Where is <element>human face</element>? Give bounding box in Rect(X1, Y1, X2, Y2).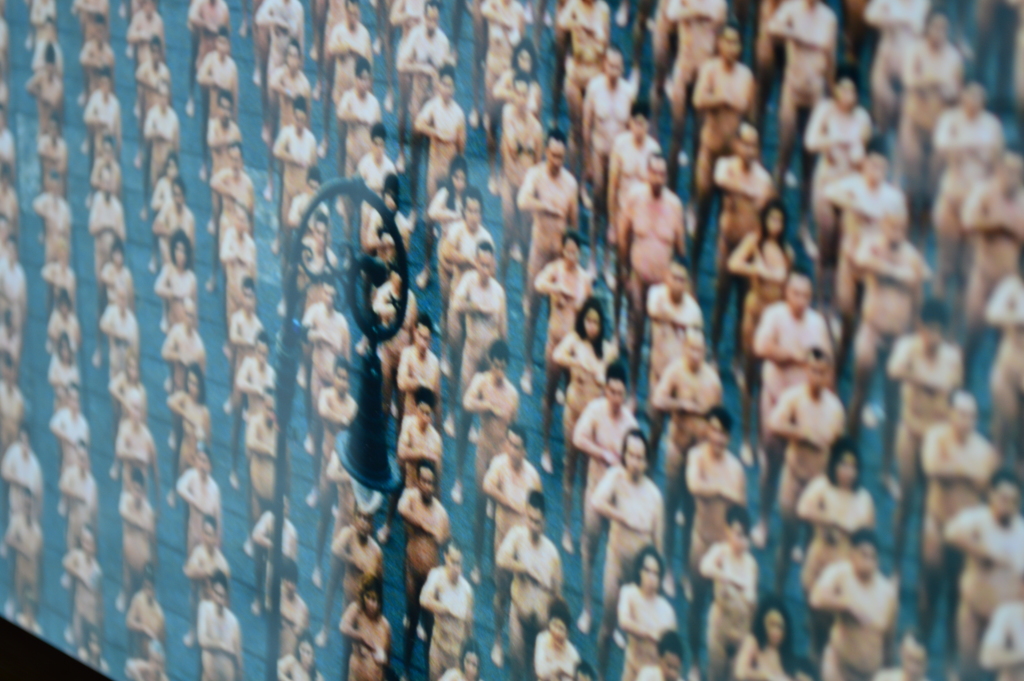
Rect(883, 206, 906, 250).
